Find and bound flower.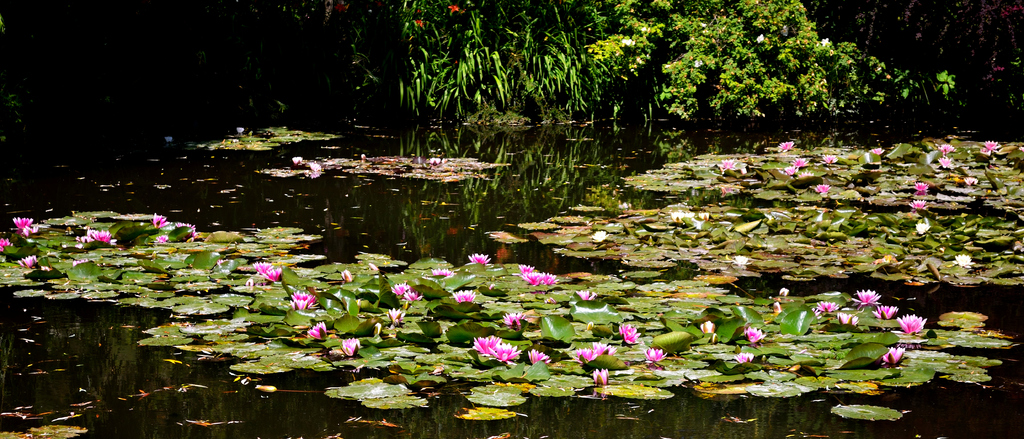
Bound: BBox(724, 253, 755, 268).
